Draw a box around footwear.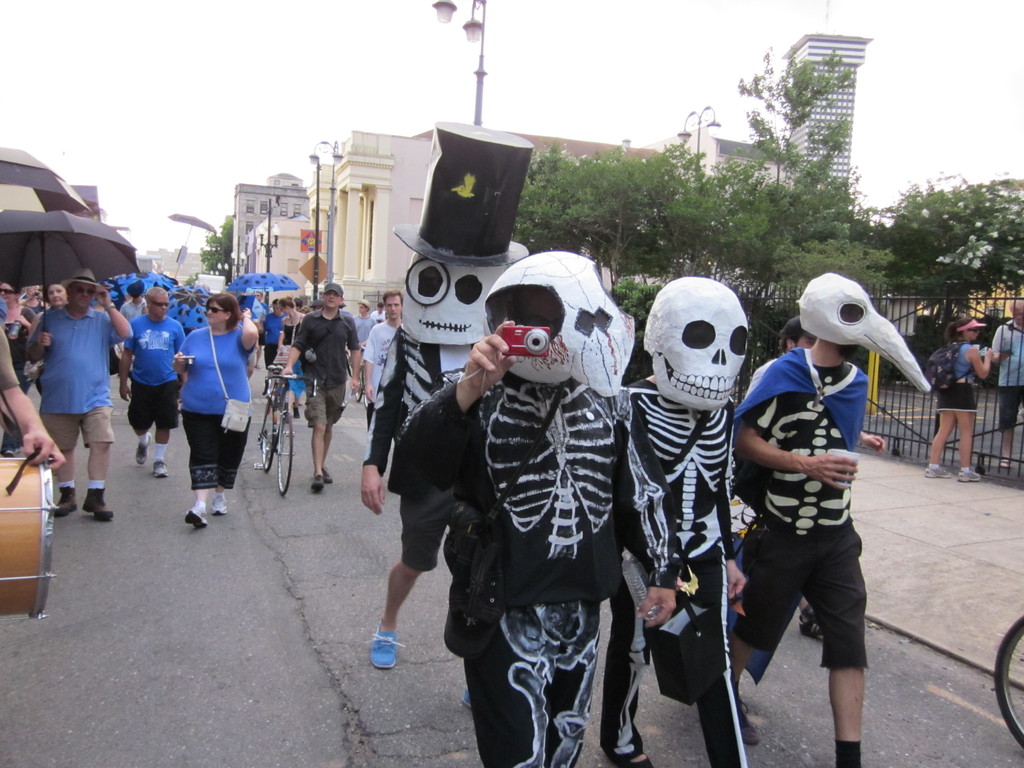
(184, 495, 207, 532).
